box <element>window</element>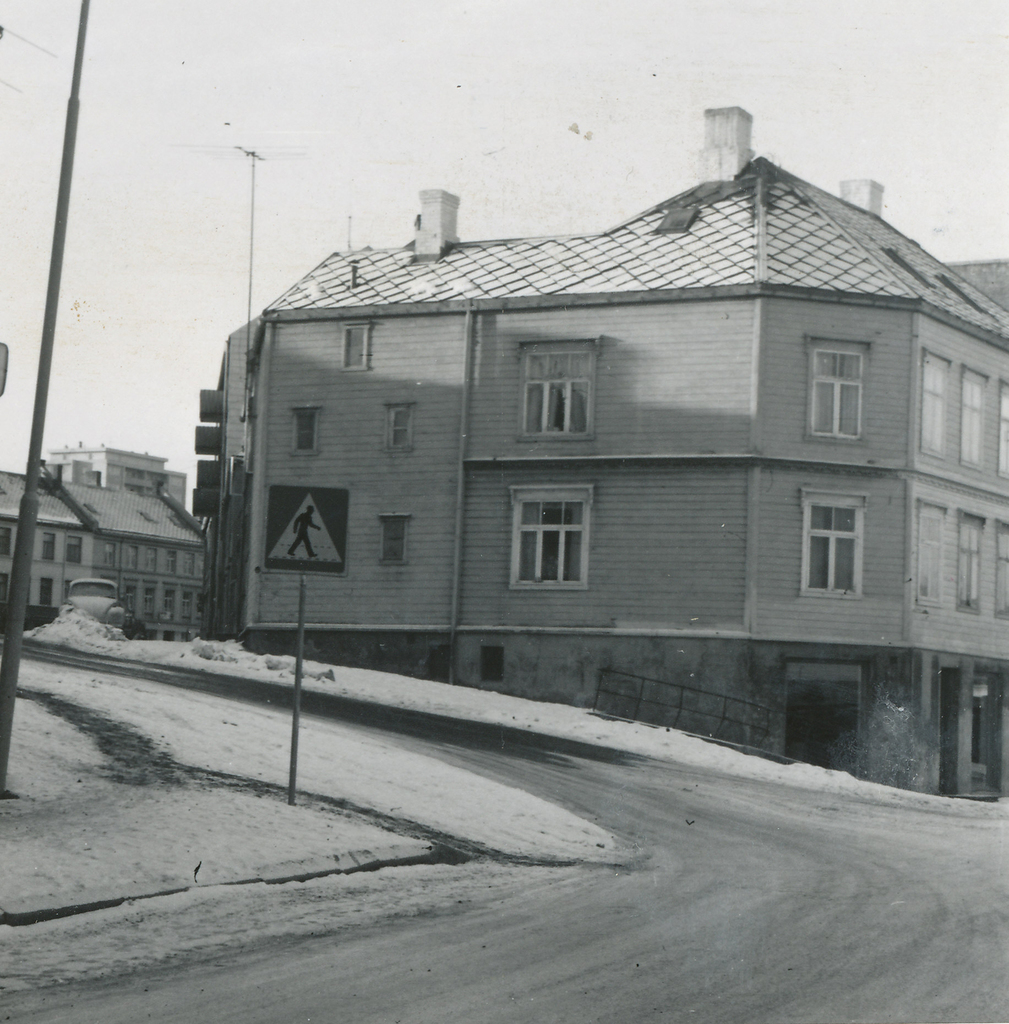
bbox=(994, 378, 1008, 481)
